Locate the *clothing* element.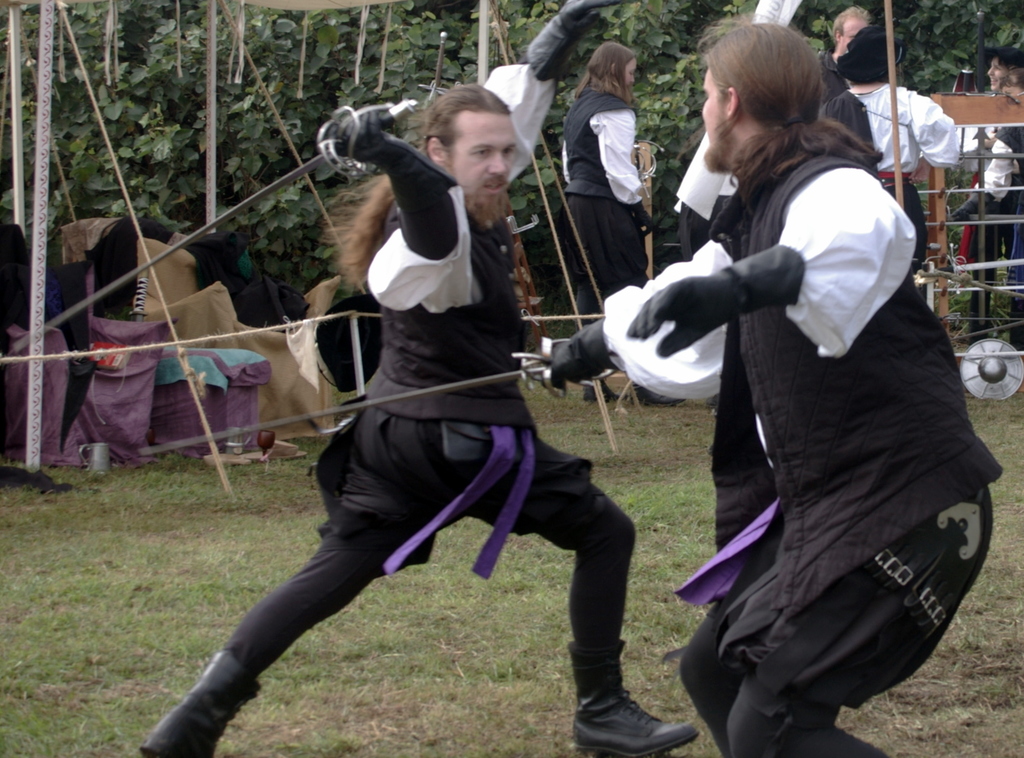
Element bbox: rect(563, 50, 972, 721).
